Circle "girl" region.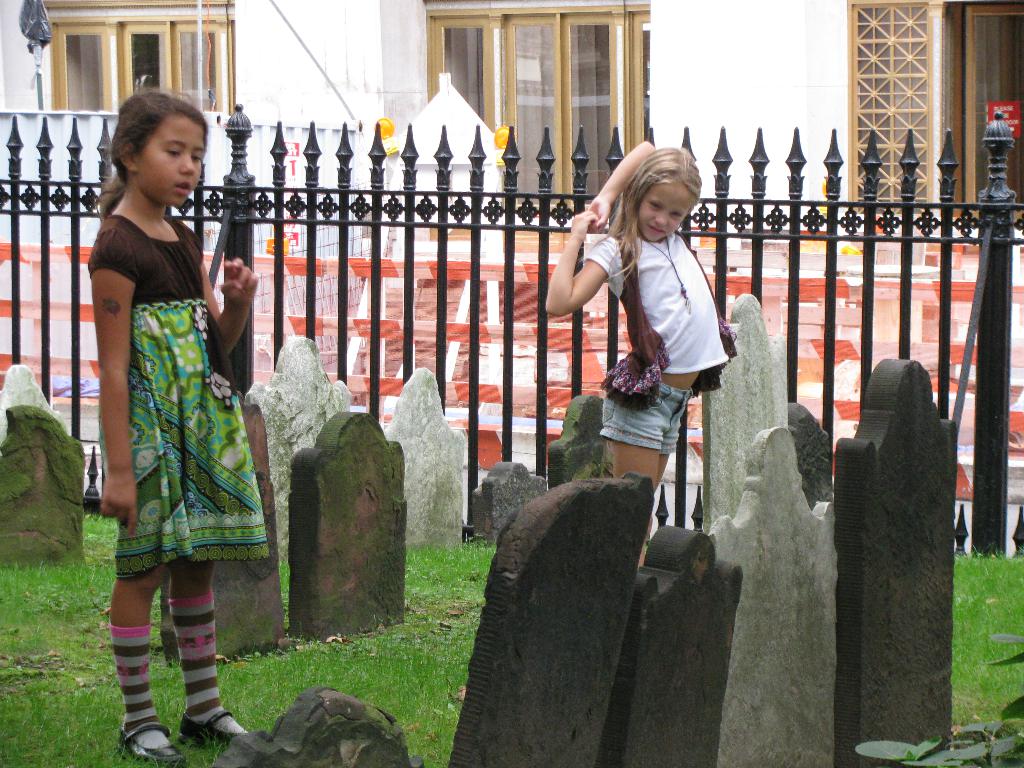
Region: [x1=90, y1=84, x2=273, y2=763].
